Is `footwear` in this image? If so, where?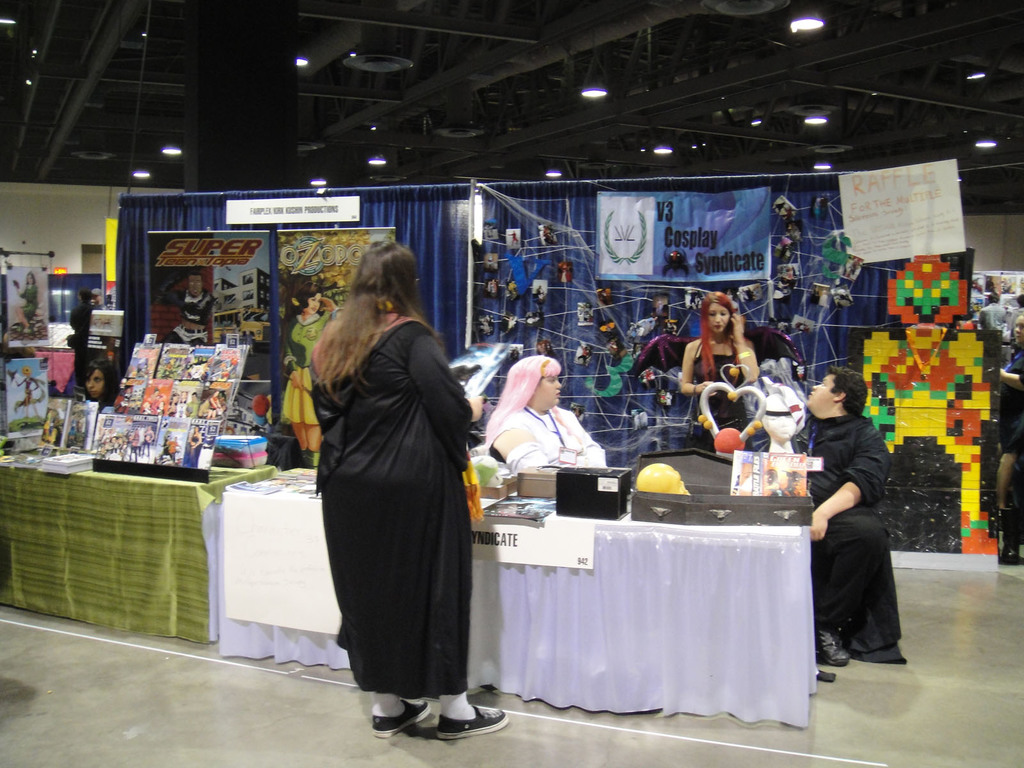
Yes, at x1=819 y1=627 x2=842 y2=668.
